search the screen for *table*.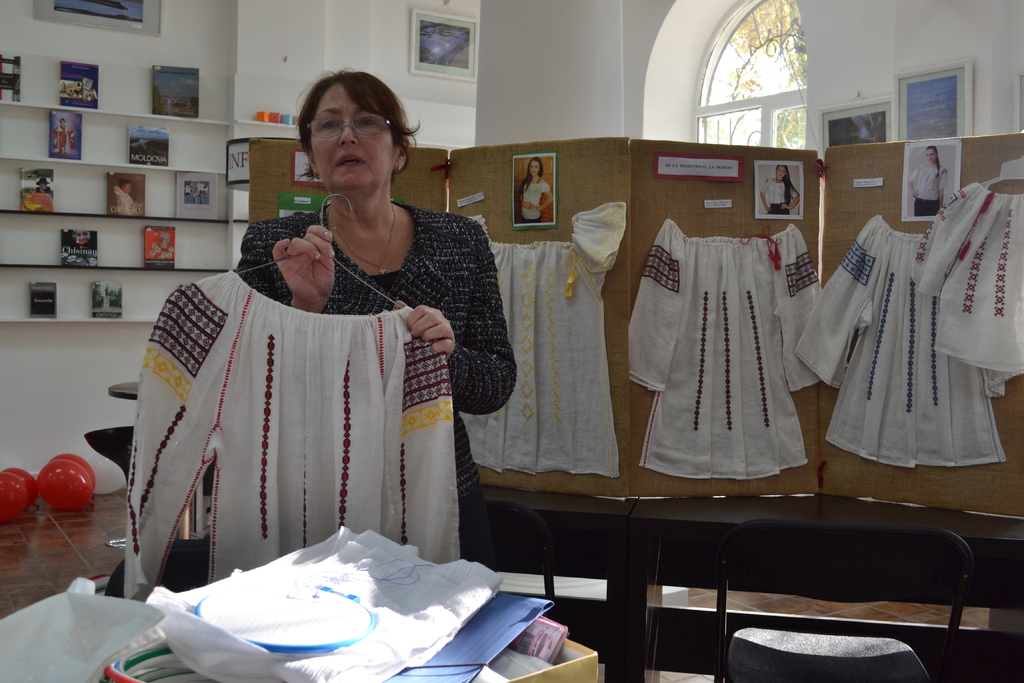
Found at select_region(473, 477, 1007, 675).
